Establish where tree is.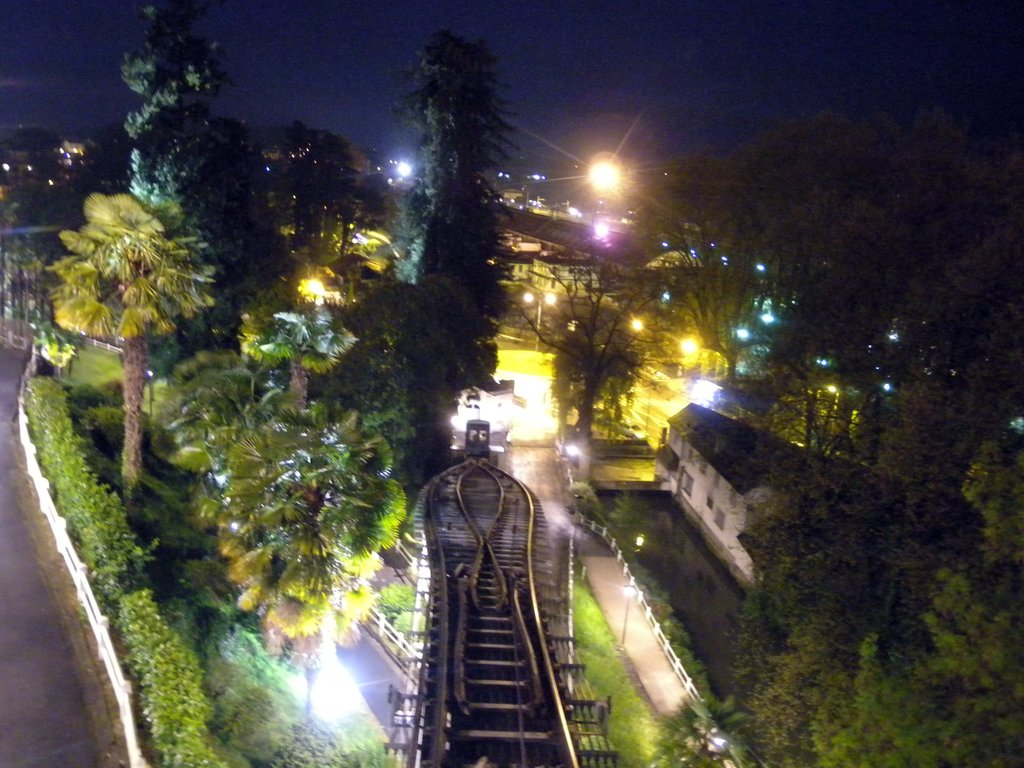
Established at [113, 0, 262, 331].
